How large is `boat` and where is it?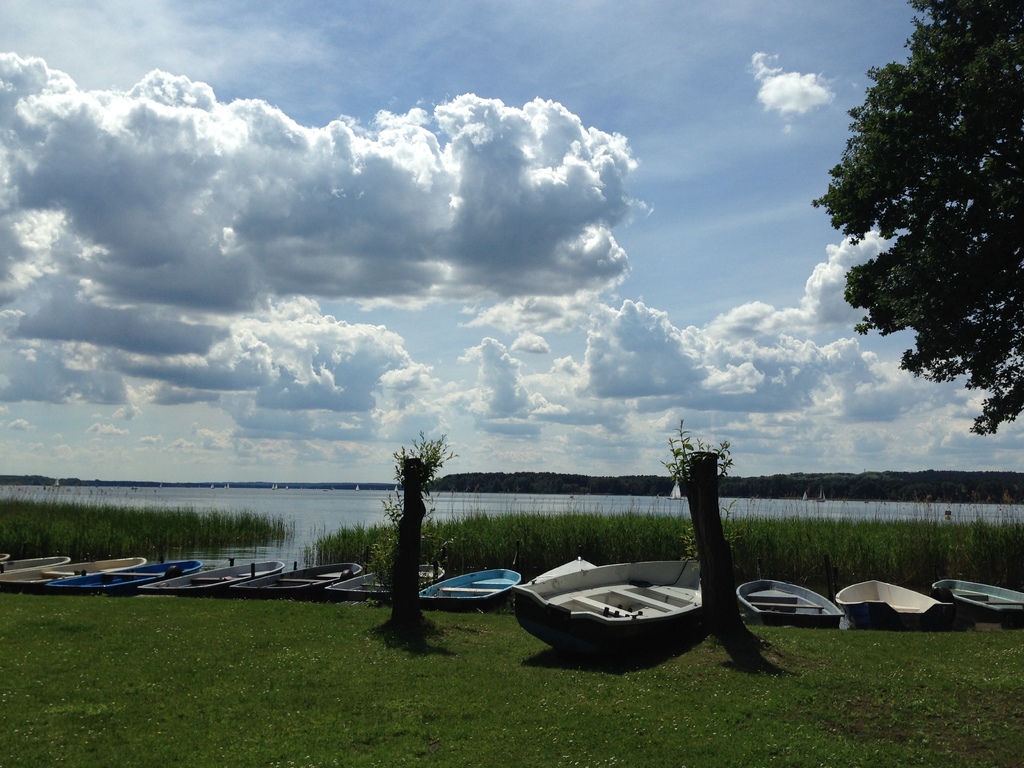
Bounding box: {"left": 245, "top": 529, "right": 381, "bottom": 605}.
